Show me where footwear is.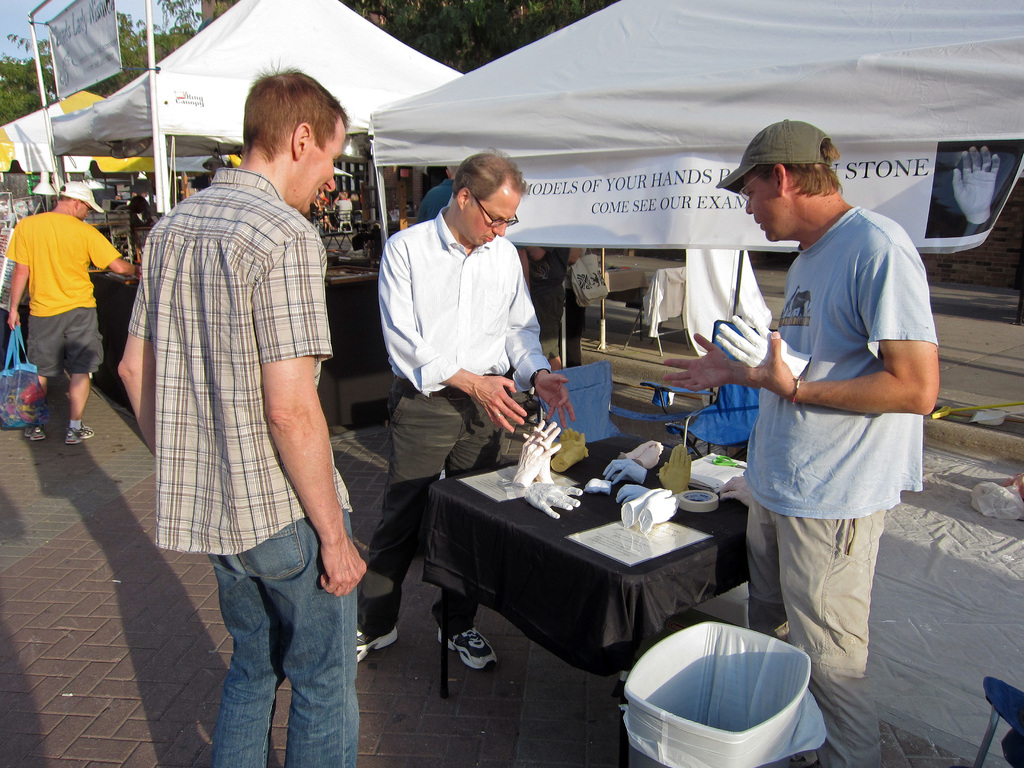
footwear is at [20, 423, 47, 442].
